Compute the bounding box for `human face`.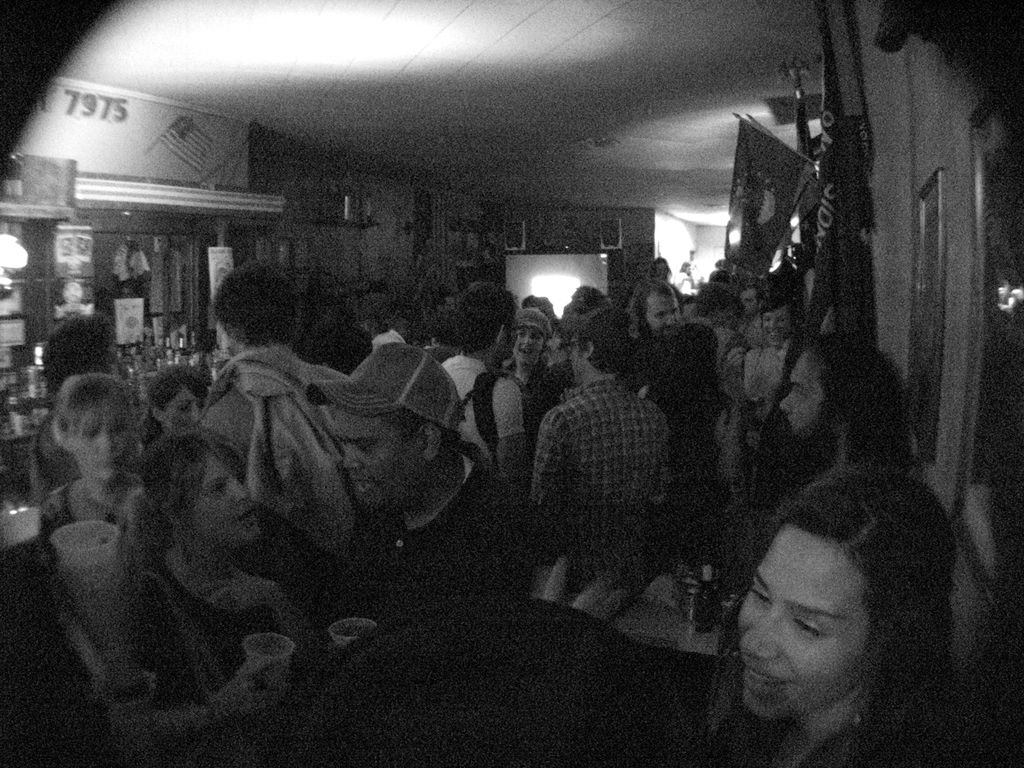
detection(782, 358, 824, 433).
